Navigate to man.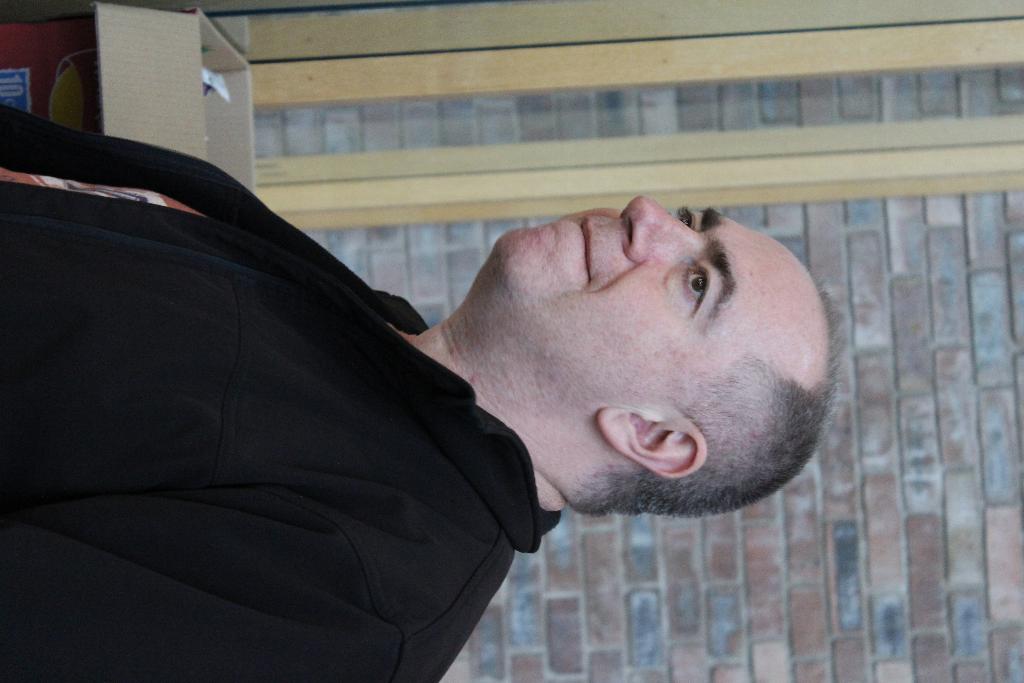
Navigation target: (0,99,849,682).
